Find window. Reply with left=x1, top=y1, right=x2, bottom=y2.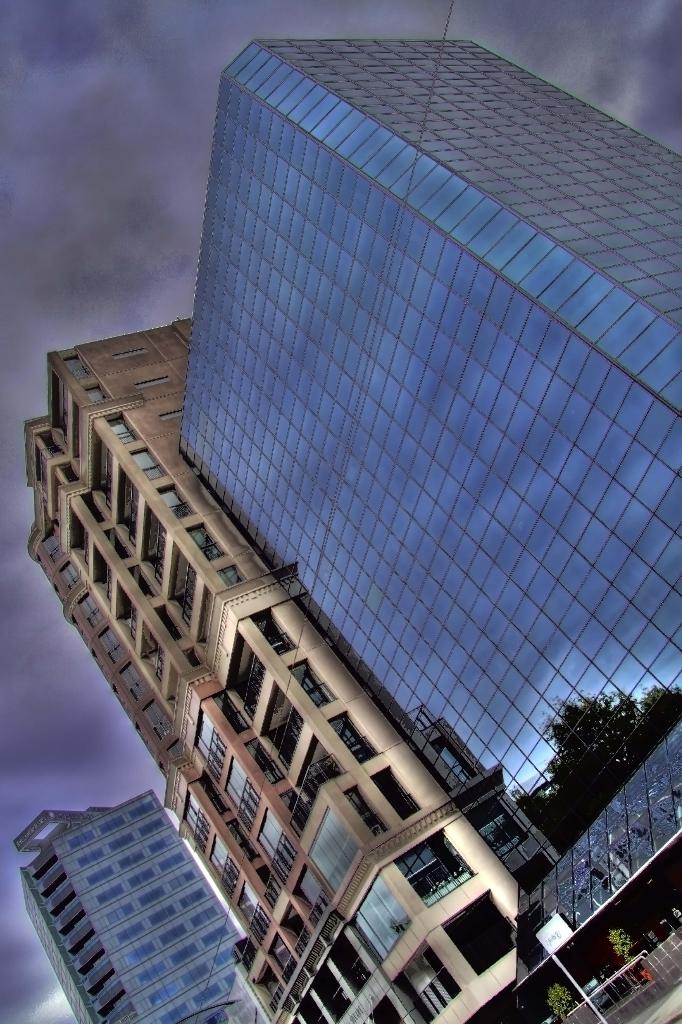
left=344, top=724, right=372, bottom=758.
